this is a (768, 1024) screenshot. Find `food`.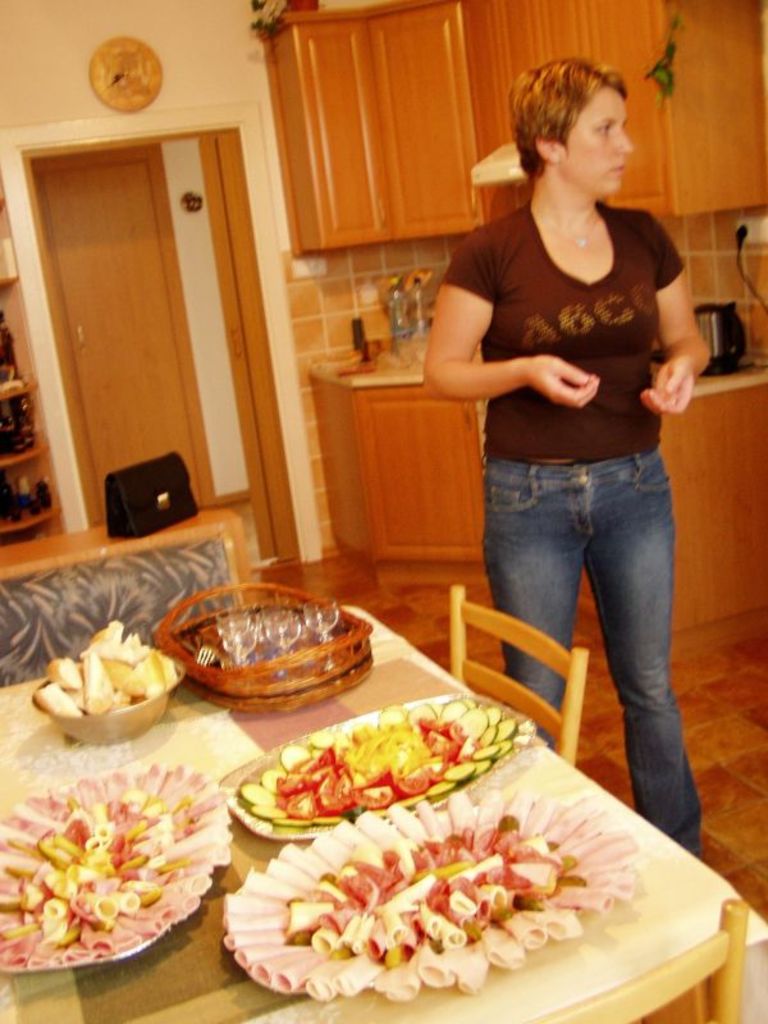
Bounding box: 0:758:229:961.
